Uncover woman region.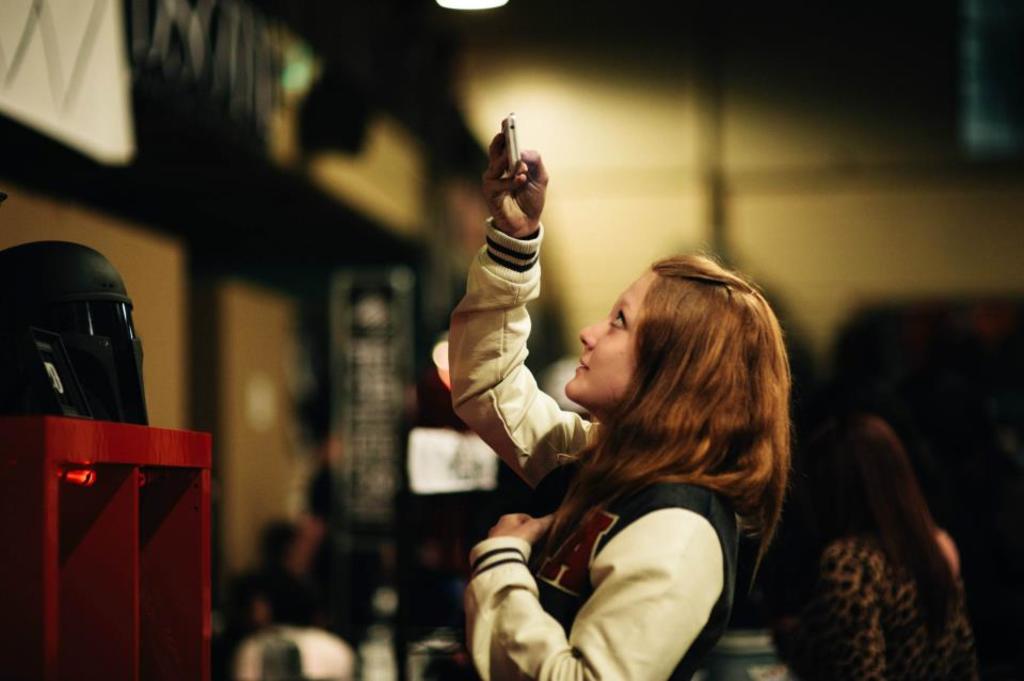
Uncovered: (left=436, top=110, right=797, bottom=680).
